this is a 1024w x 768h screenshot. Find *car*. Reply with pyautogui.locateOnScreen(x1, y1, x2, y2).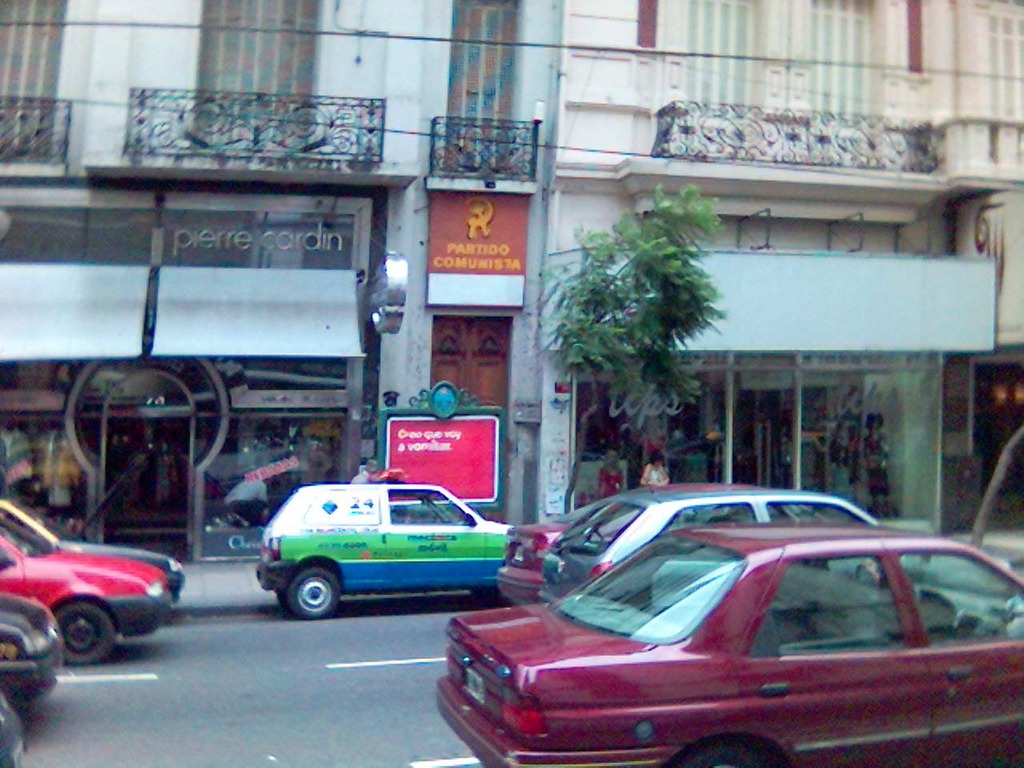
pyautogui.locateOnScreen(539, 486, 899, 610).
